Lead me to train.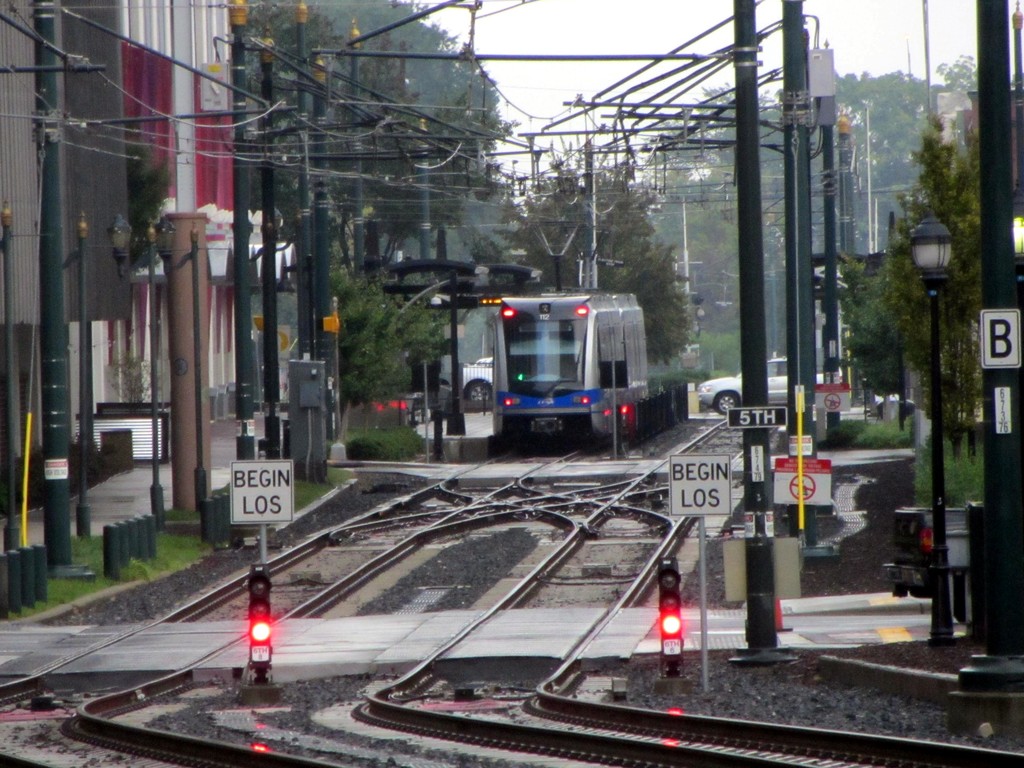
Lead to detection(490, 220, 649, 448).
